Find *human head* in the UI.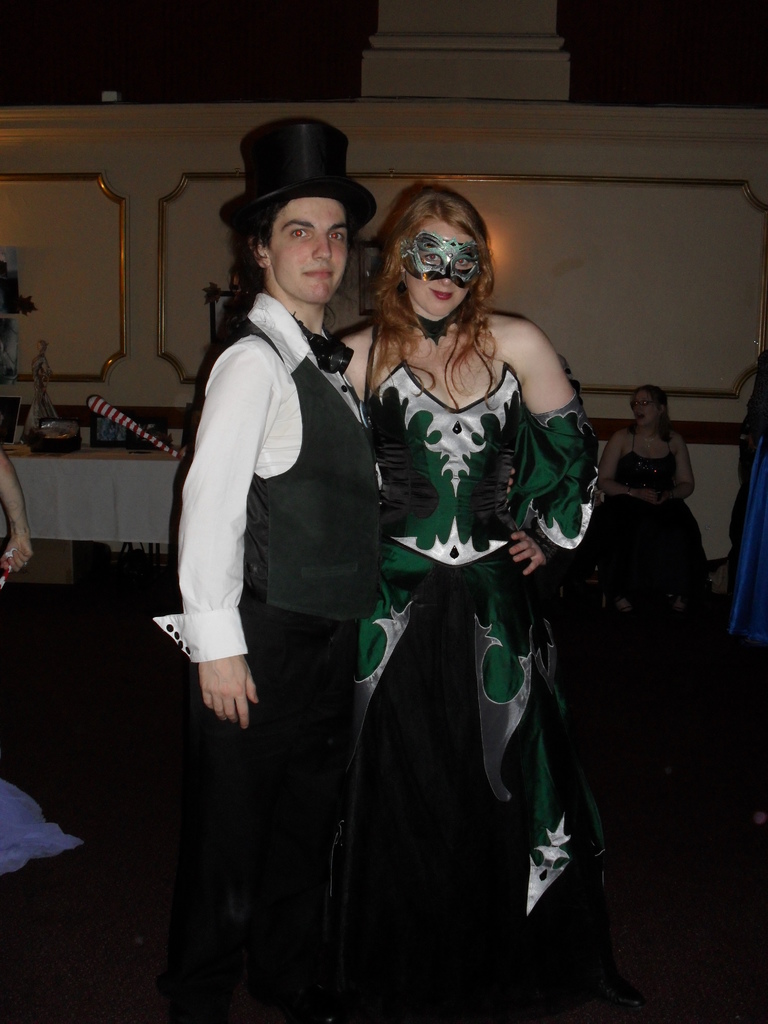
UI element at 623/383/669/431.
